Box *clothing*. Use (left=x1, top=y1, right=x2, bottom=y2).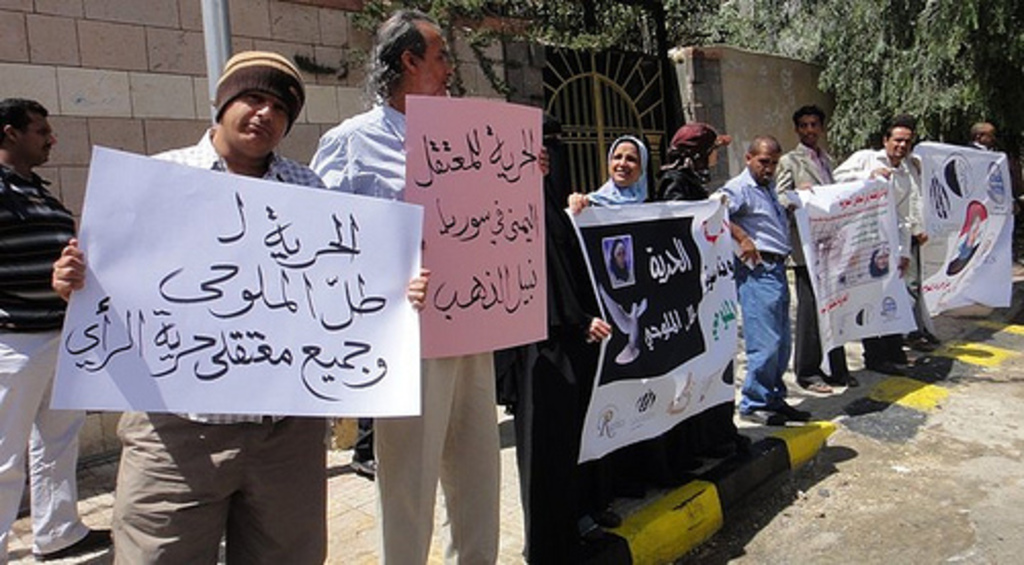
(left=713, top=164, right=791, bottom=407).
